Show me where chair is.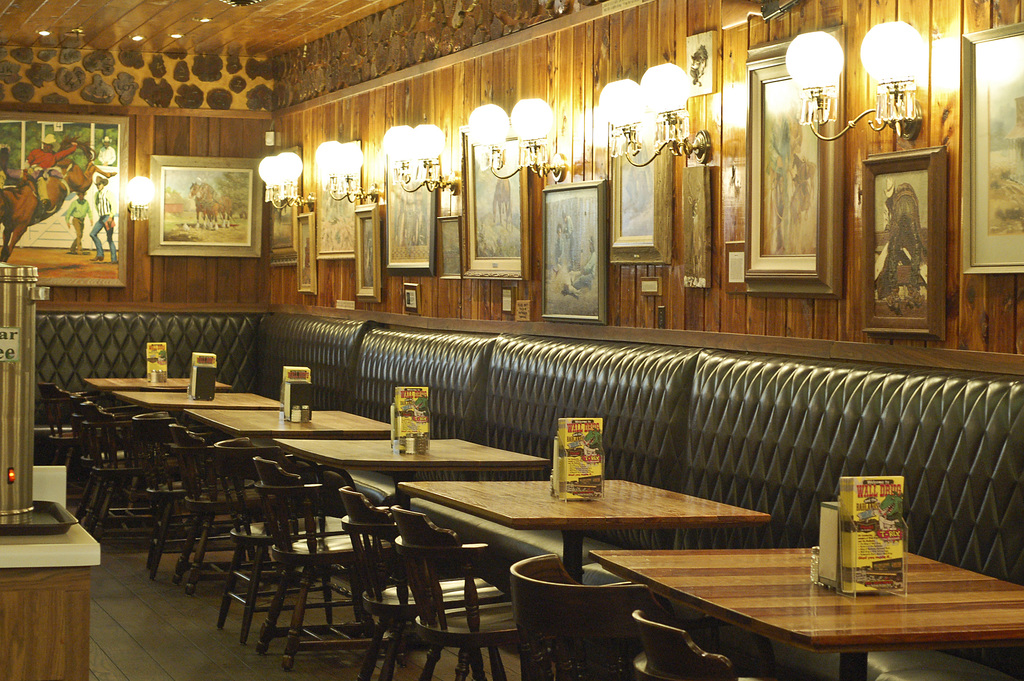
chair is at rect(212, 432, 346, 647).
